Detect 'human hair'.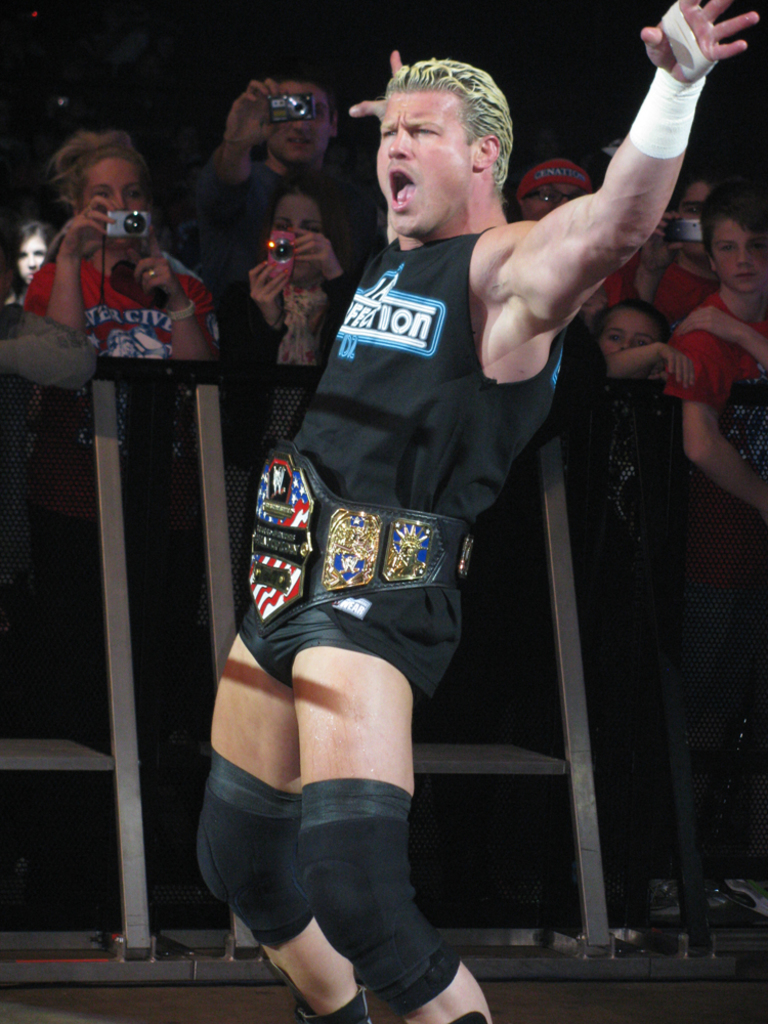
Detected at crop(279, 74, 336, 124).
